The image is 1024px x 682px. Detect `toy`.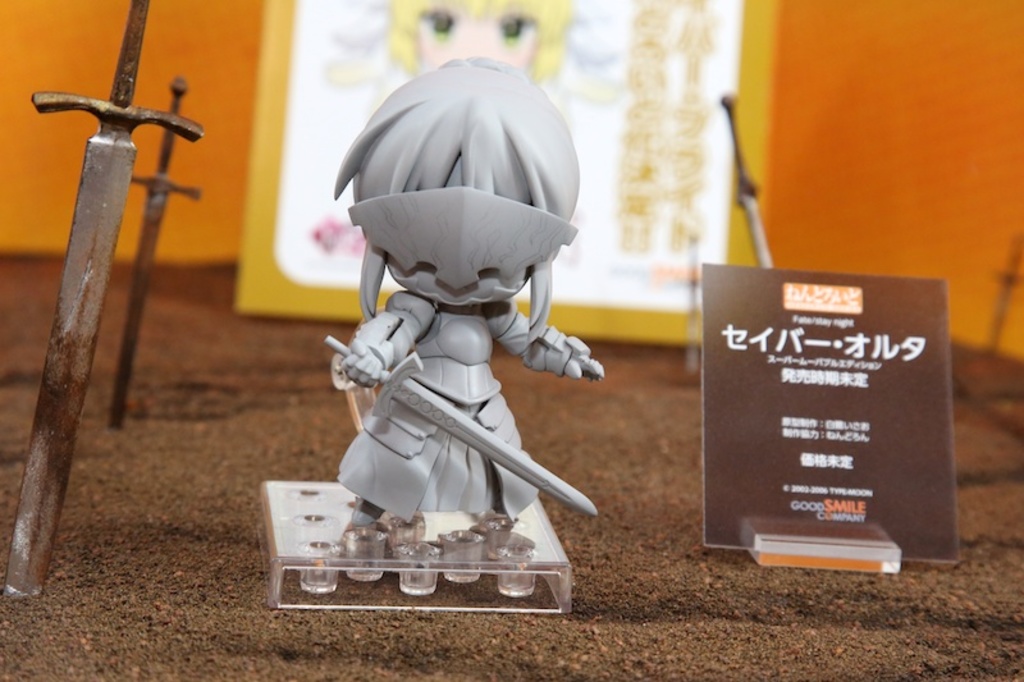
Detection: pyautogui.locateOnScreen(306, 0, 614, 288).
